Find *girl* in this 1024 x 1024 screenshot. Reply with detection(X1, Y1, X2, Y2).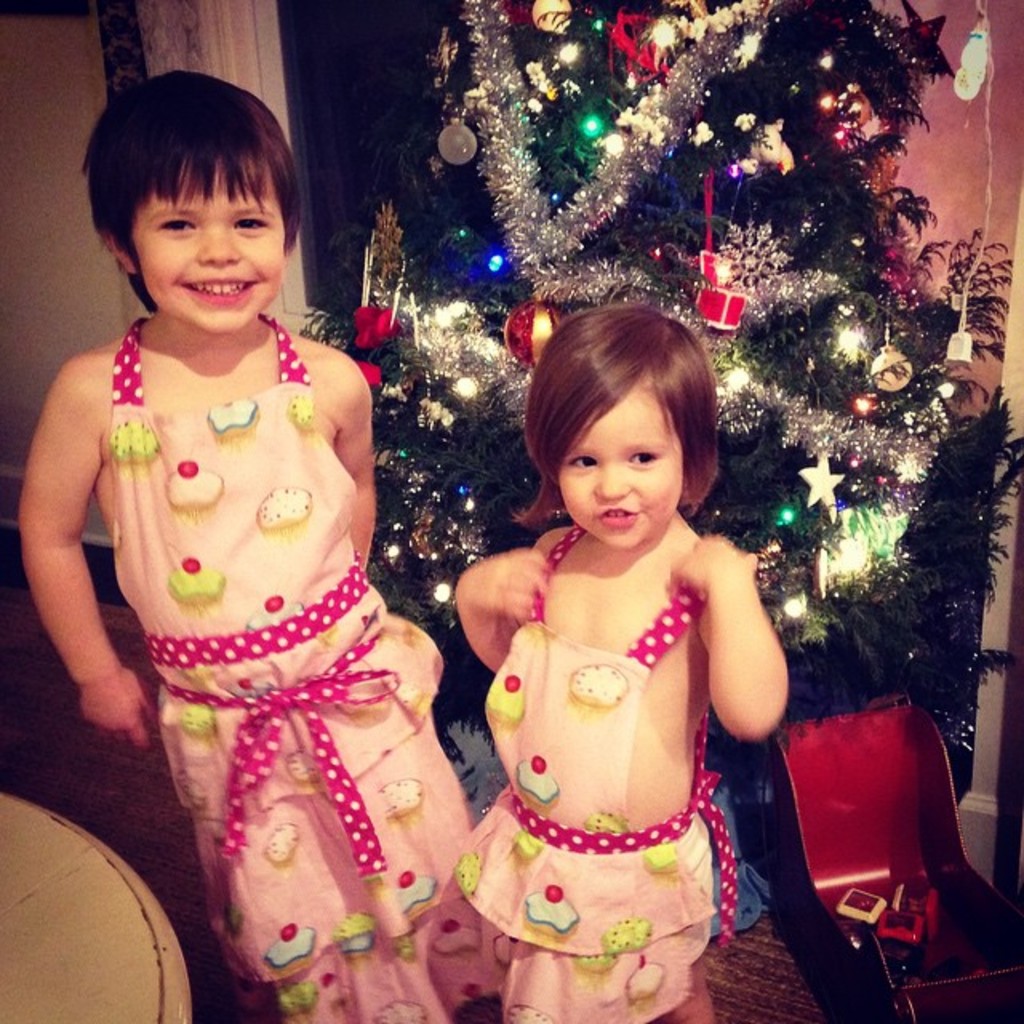
detection(19, 74, 514, 1022).
